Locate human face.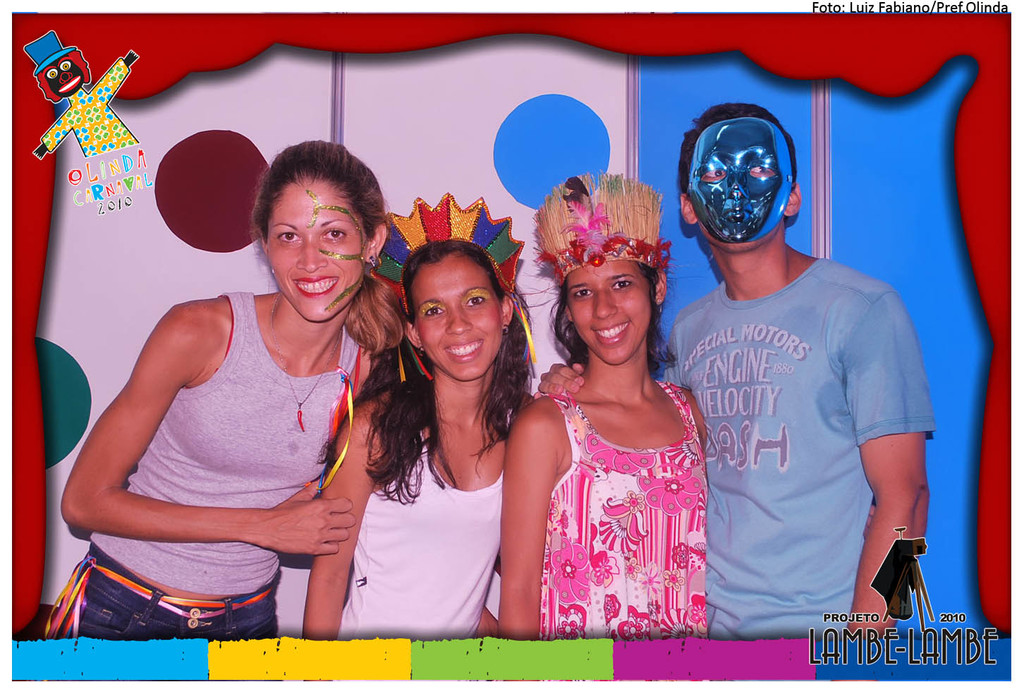
Bounding box: rect(566, 265, 654, 367).
